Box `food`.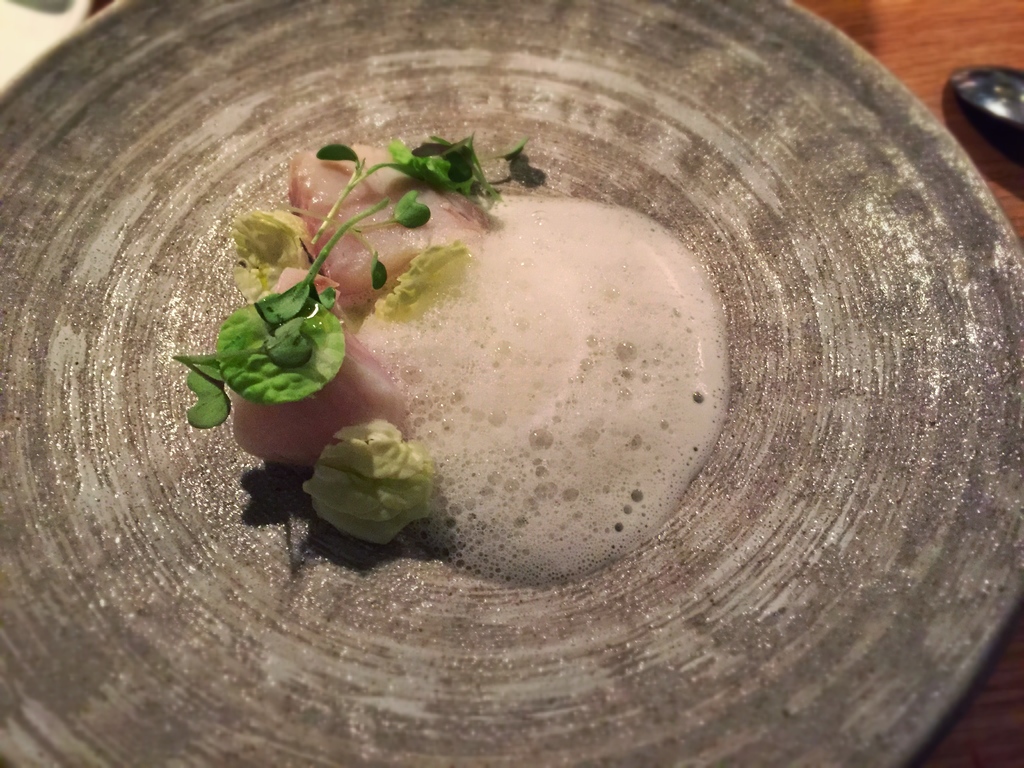
region(152, 115, 737, 596).
